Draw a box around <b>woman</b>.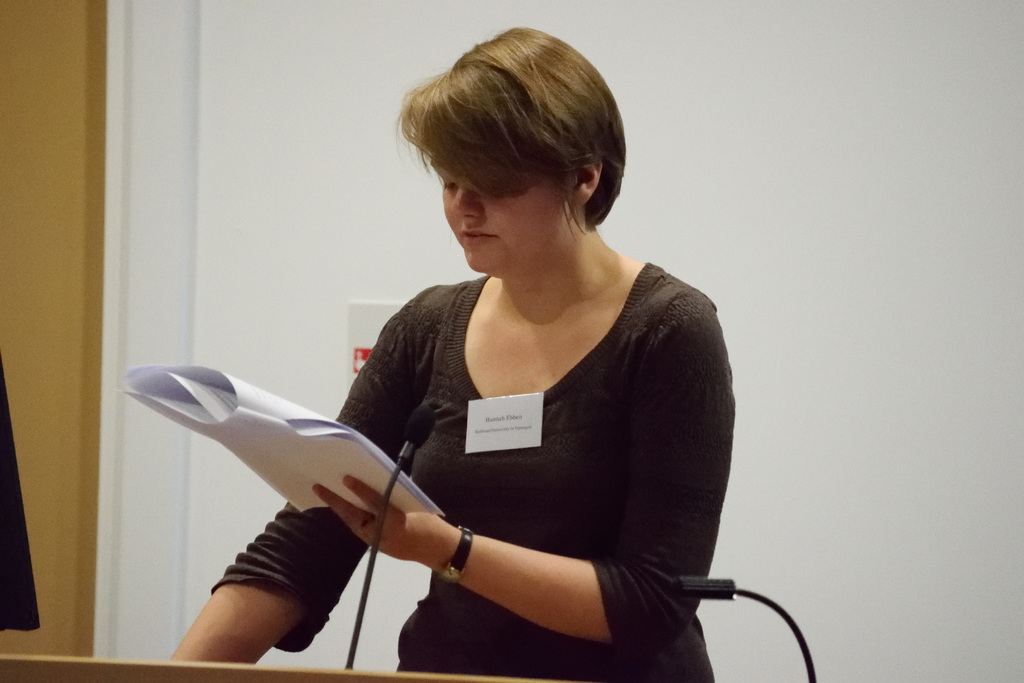
[188,77,783,682].
